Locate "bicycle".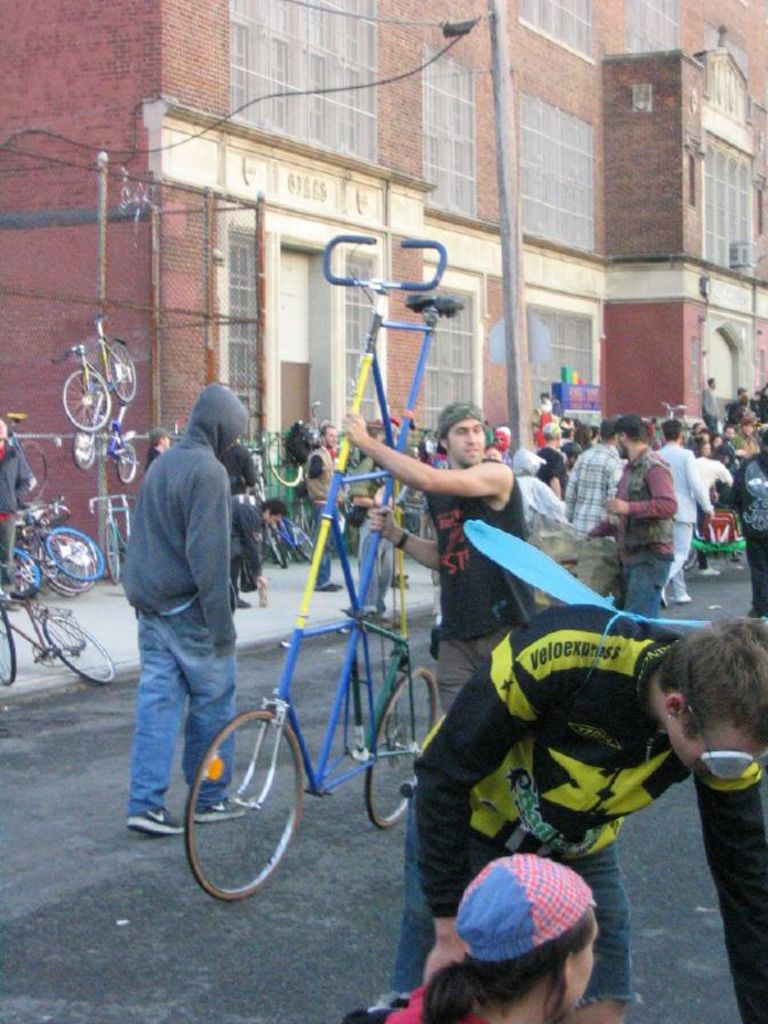
Bounding box: detection(266, 396, 321, 489).
